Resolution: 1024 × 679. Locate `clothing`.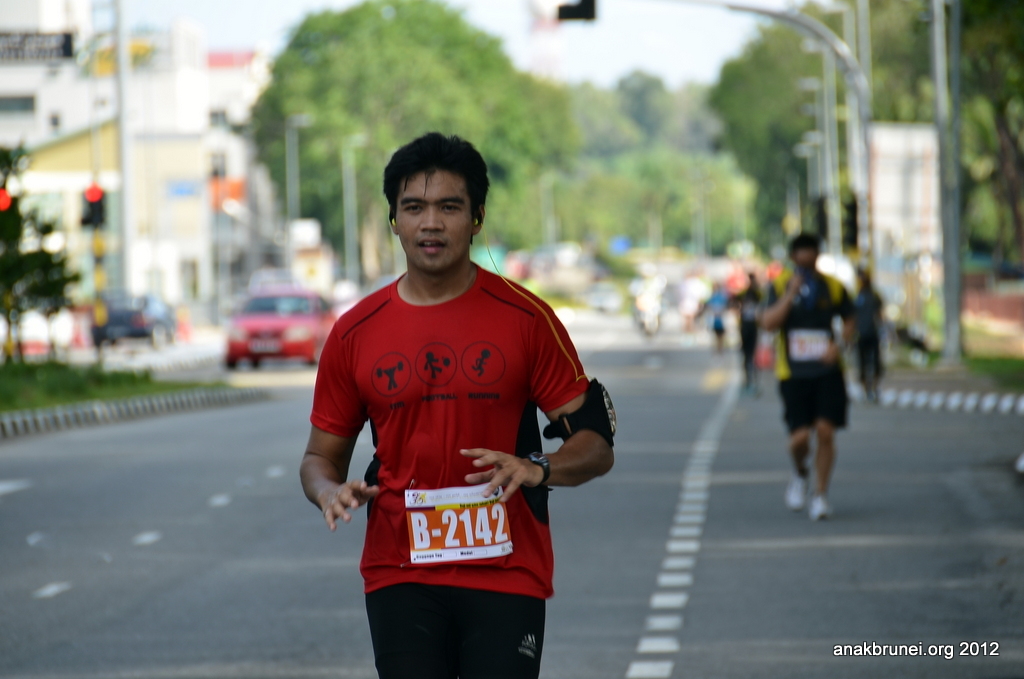
330,237,579,647.
